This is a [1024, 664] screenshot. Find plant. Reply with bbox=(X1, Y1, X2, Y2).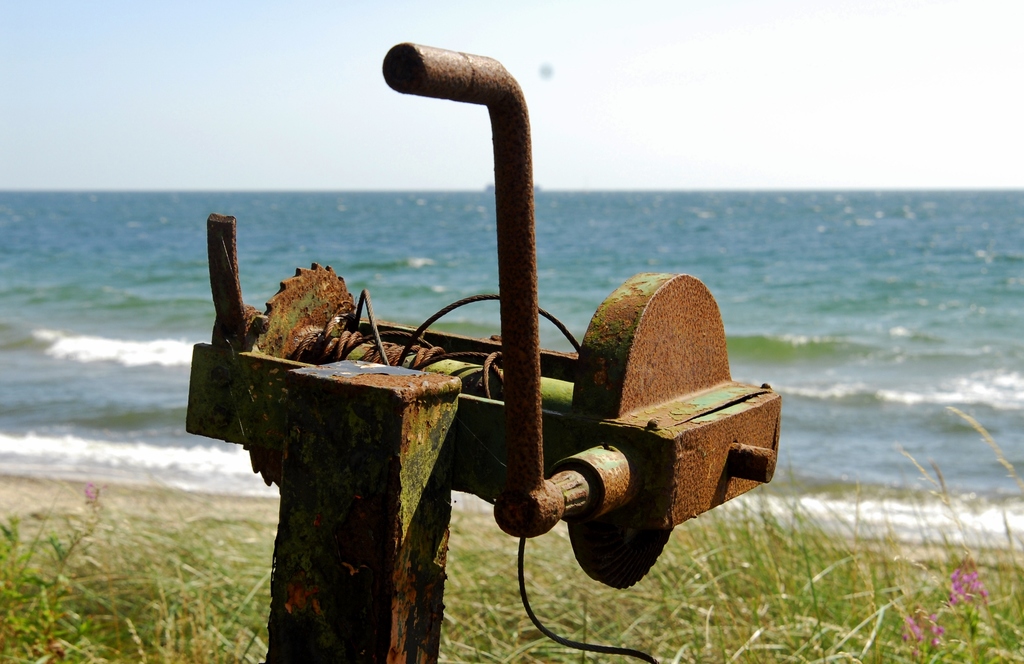
bbox=(944, 404, 1023, 497).
